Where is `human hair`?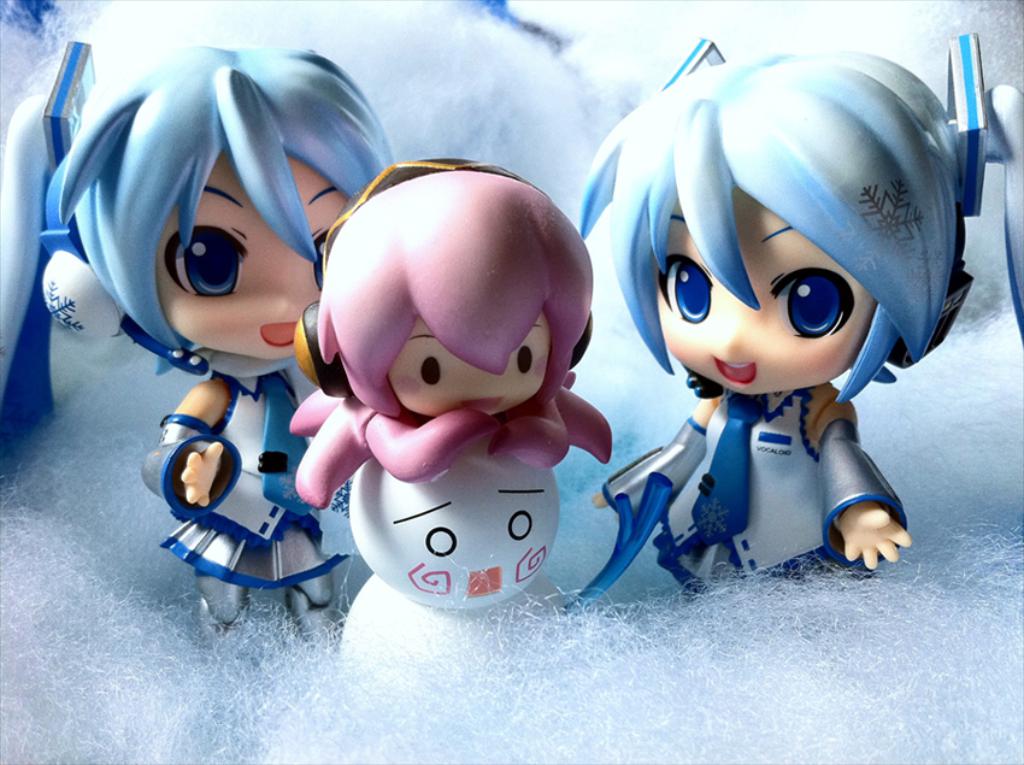
region(317, 167, 595, 414).
